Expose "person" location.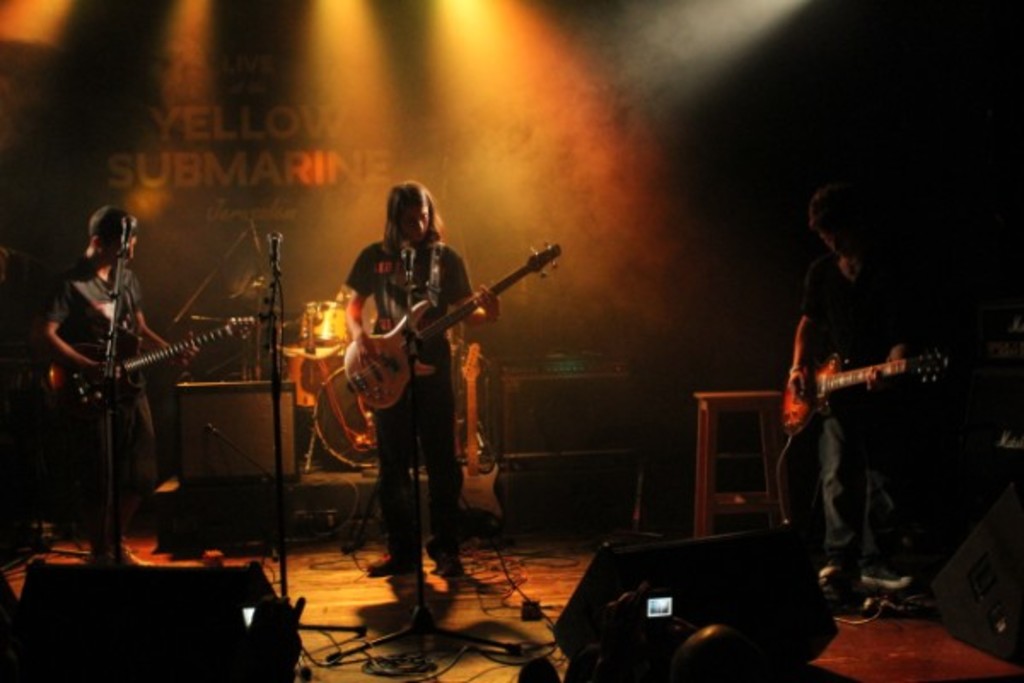
Exposed at box(335, 178, 502, 584).
